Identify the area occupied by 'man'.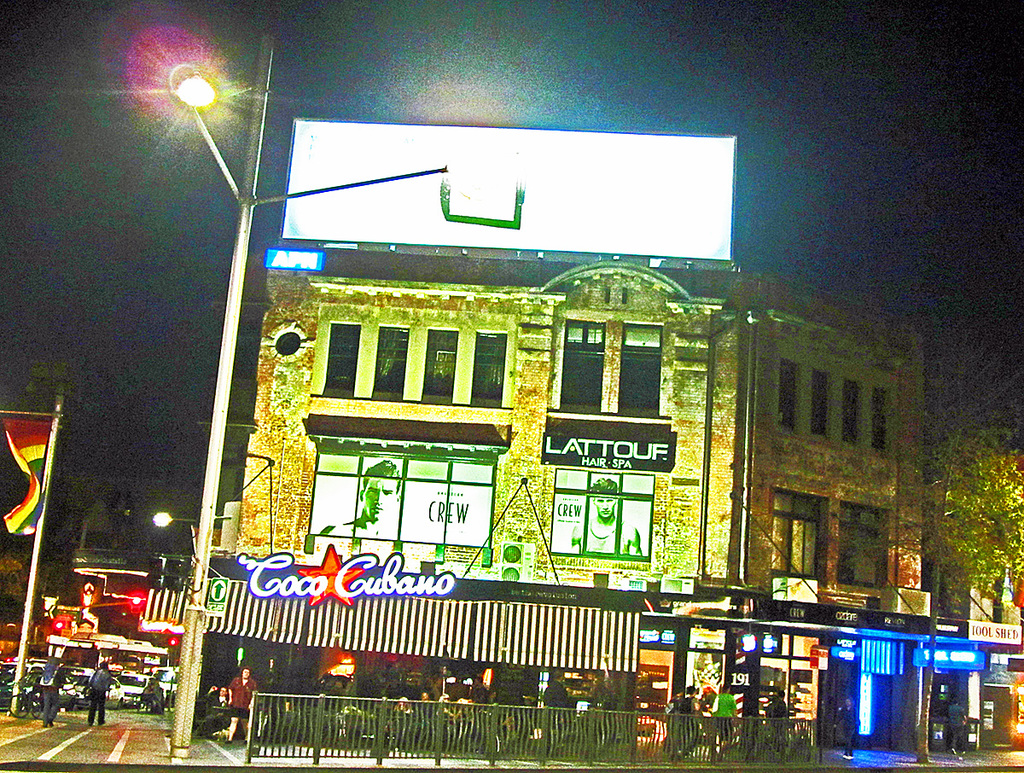
Area: {"x1": 321, "y1": 462, "x2": 399, "y2": 533}.
